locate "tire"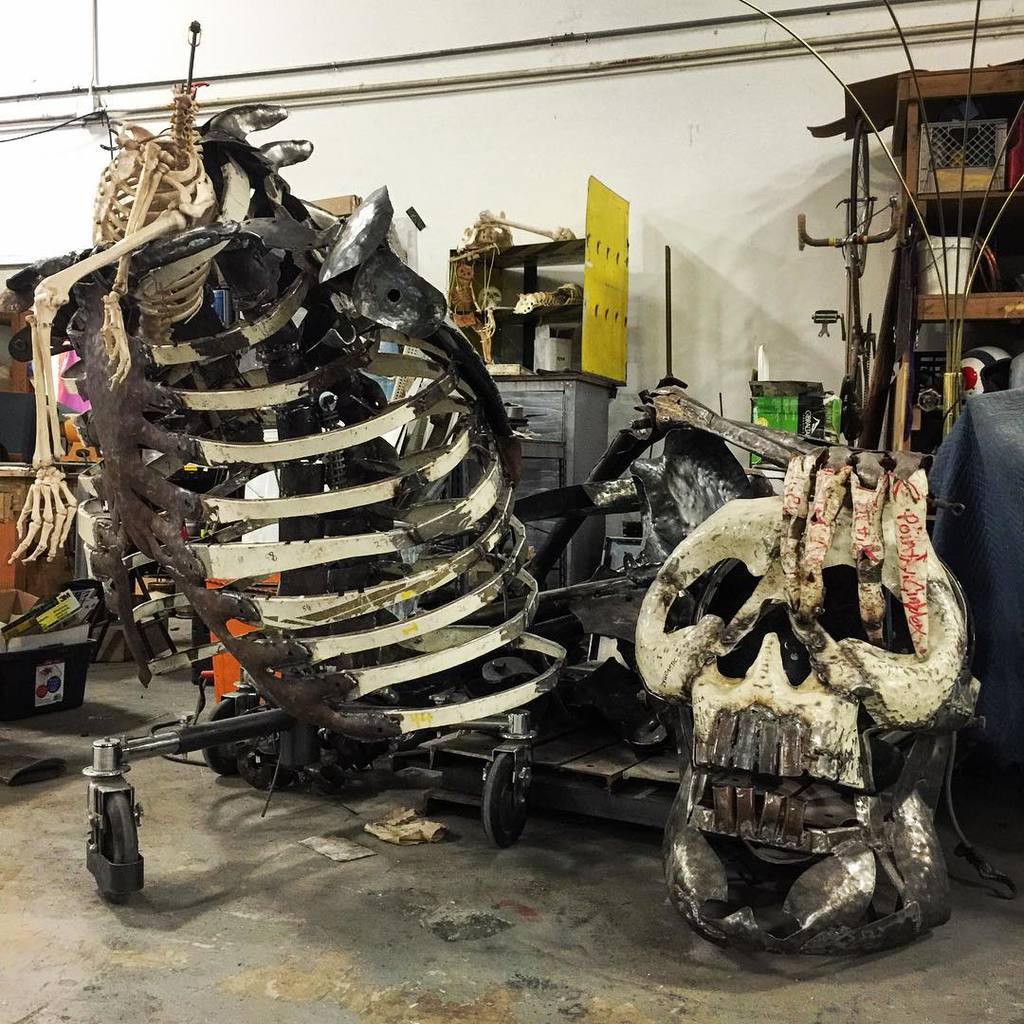
202 700 259 777
